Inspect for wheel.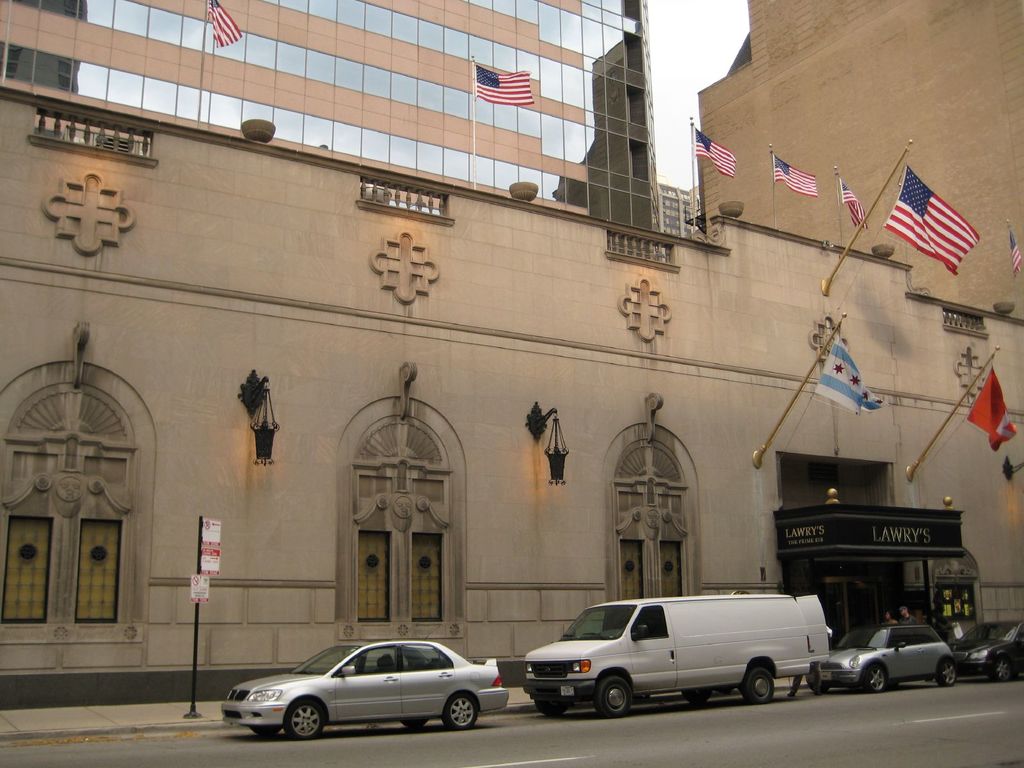
Inspection: 681,685,712,709.
